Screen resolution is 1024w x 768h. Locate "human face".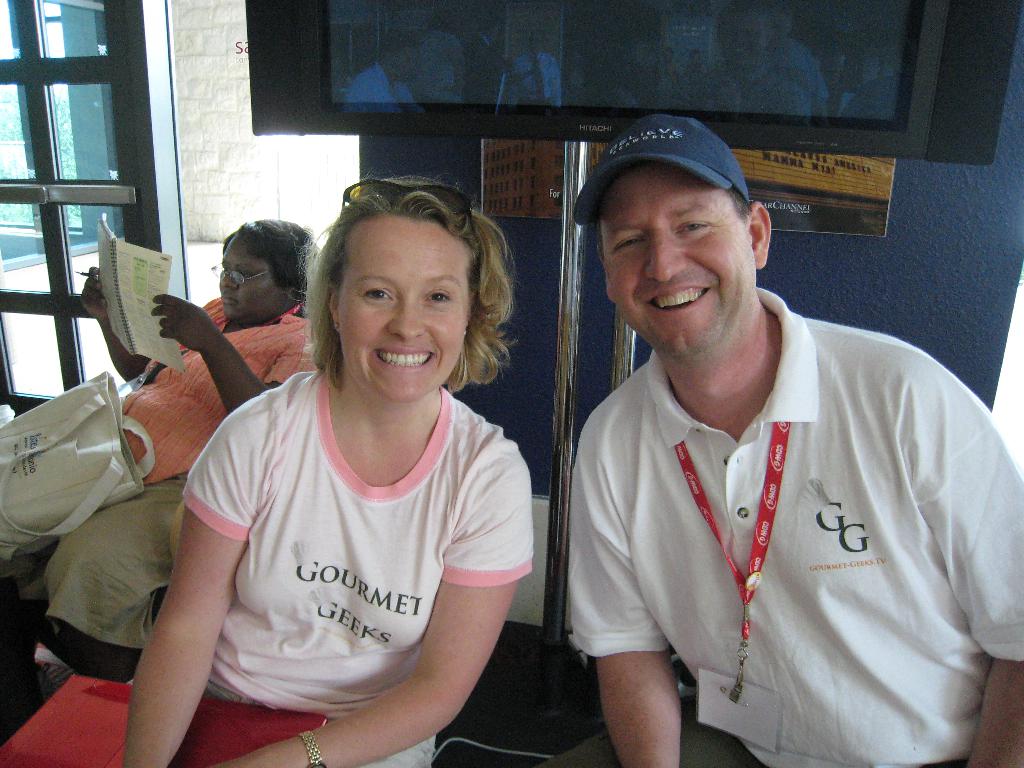
select_region(602, 170, 746, 361).
